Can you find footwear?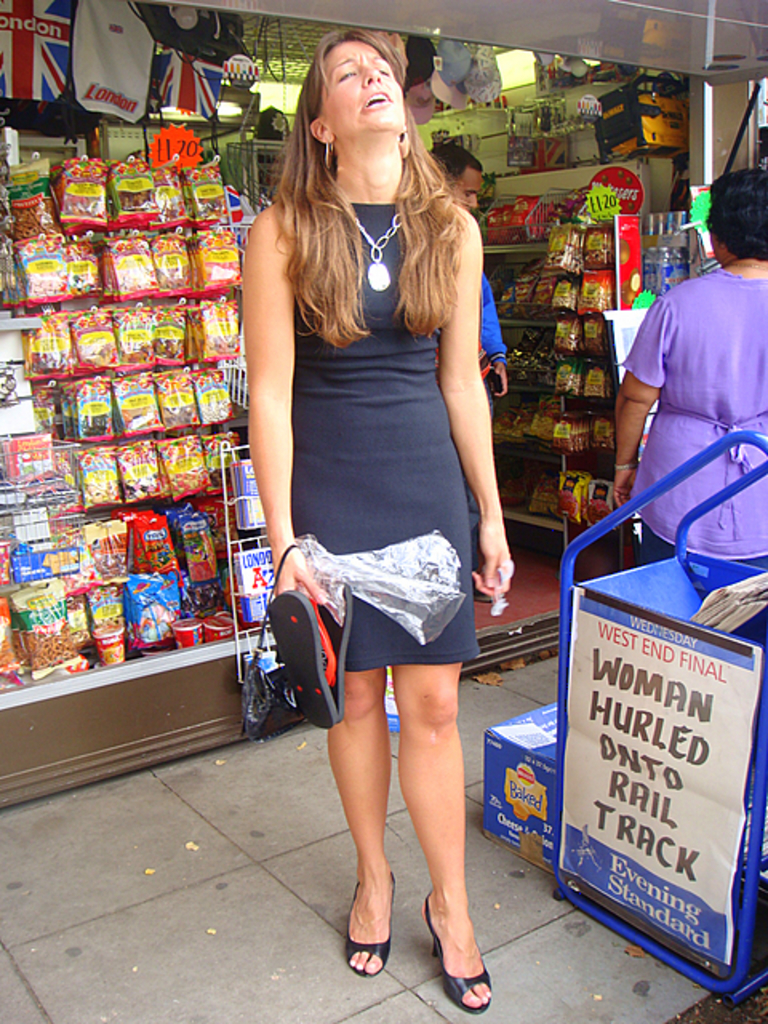
Yes, bounding box: (left=413, top=888, right=491, bottom=1000).
